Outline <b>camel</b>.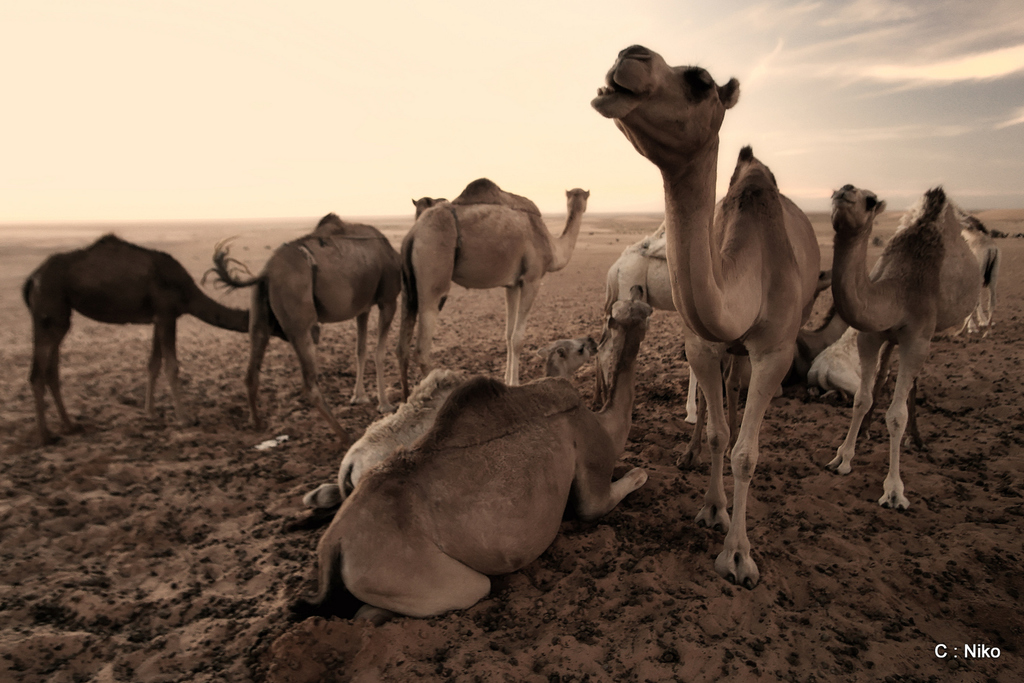
Outline: box(303, 337, 601, 511).
